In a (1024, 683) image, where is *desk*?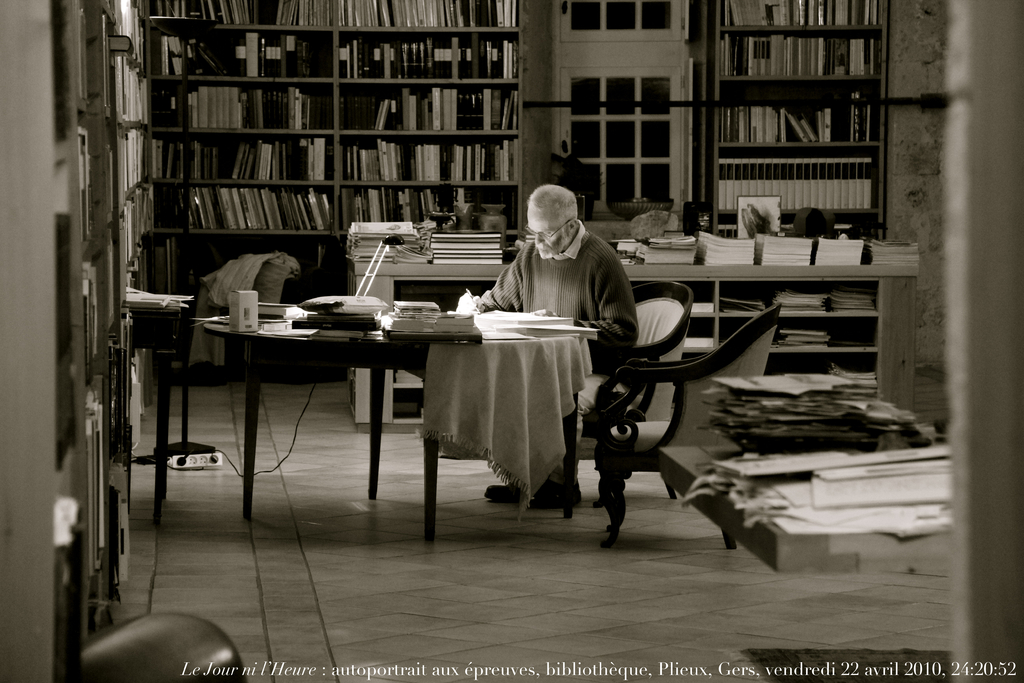
pyautogui.locateOnScreen(194, 271, 601, 548).
